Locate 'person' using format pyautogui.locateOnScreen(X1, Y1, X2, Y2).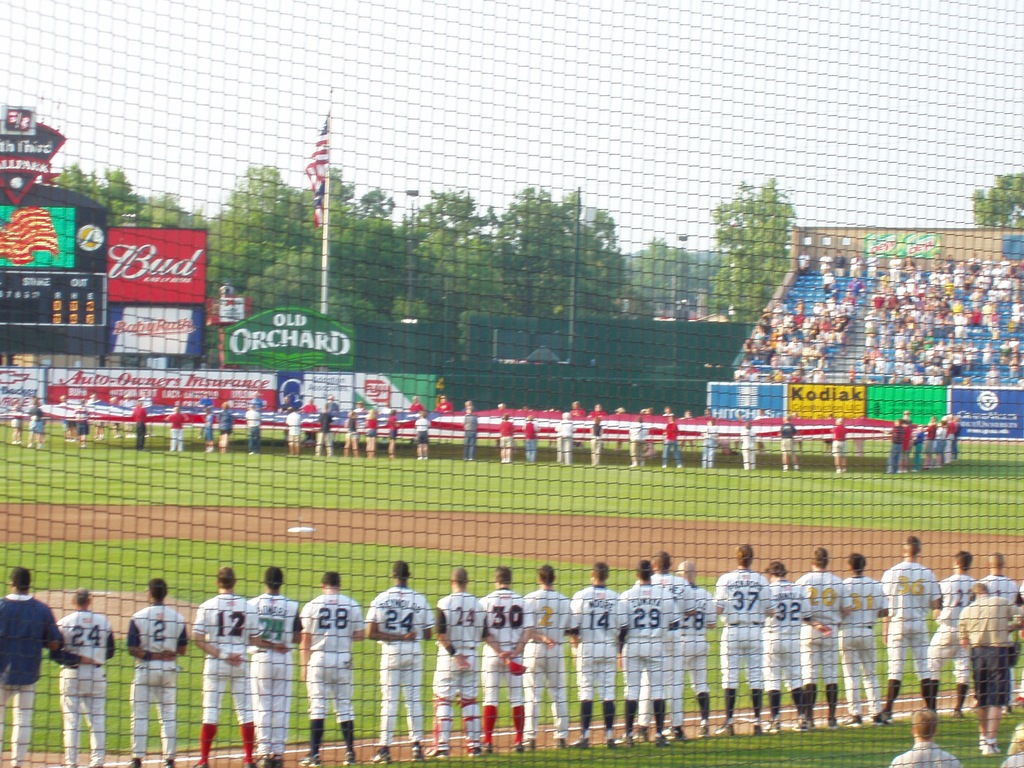
pyautogui.locateOnScreen(890, 420, 899, 474).
